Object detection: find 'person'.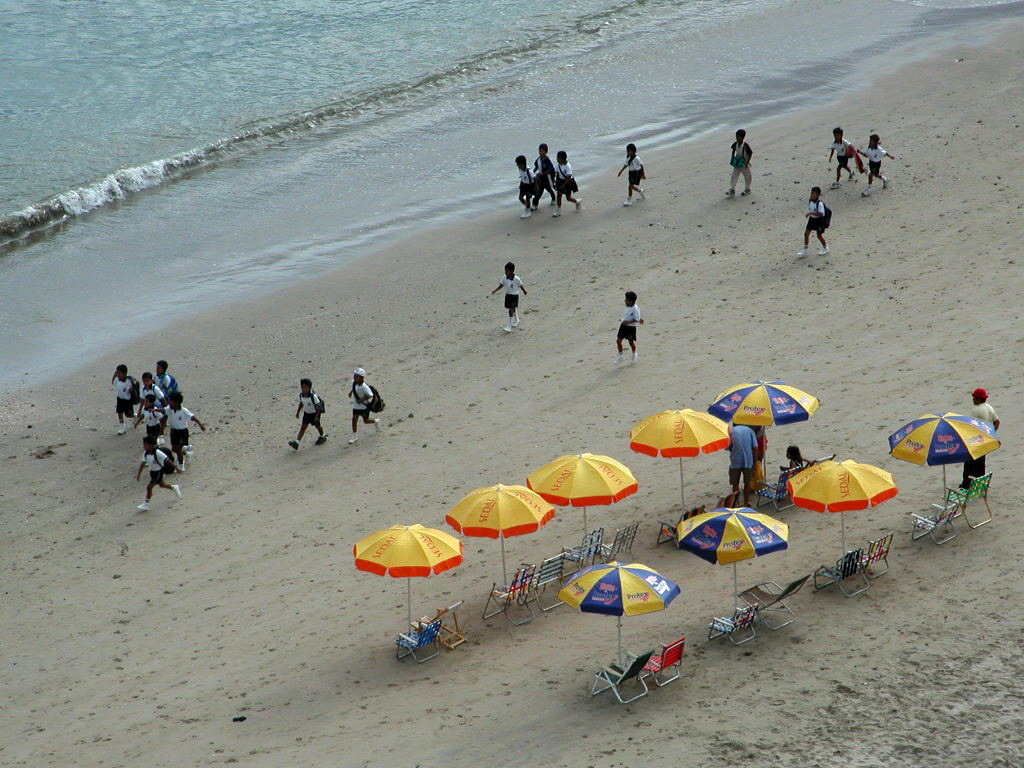
select_region(535, 144, 561, 219).
